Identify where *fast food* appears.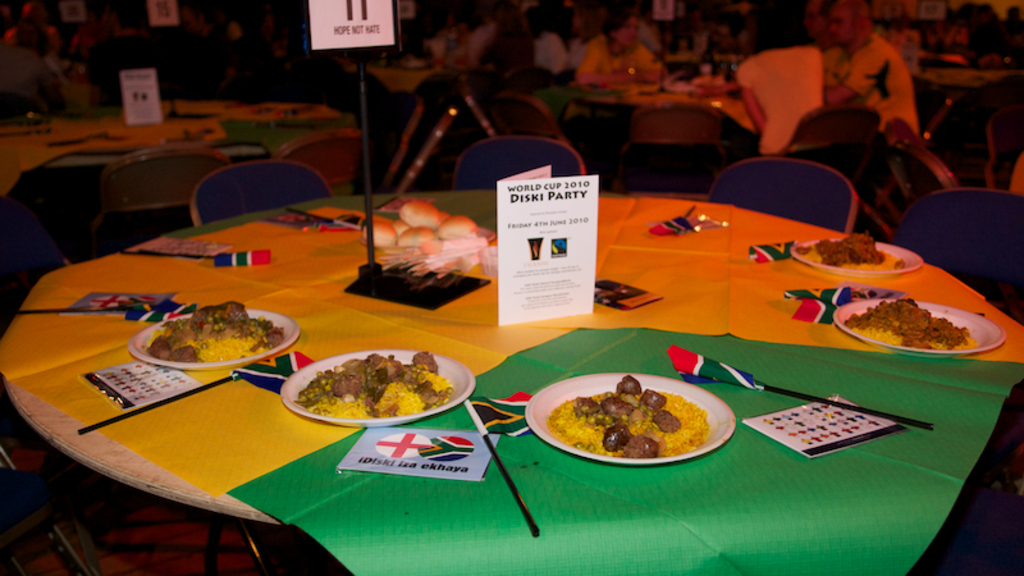
Appears at <box>439,211,474,237</box>.
